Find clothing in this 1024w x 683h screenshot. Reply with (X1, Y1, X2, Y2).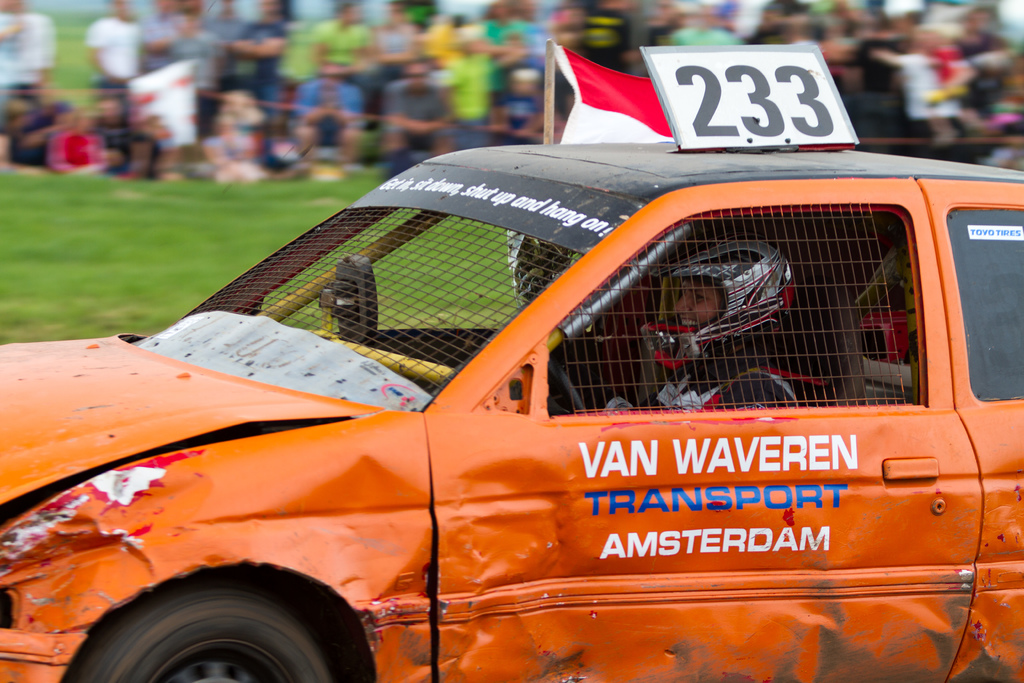
(319, 17, 374, 81).
